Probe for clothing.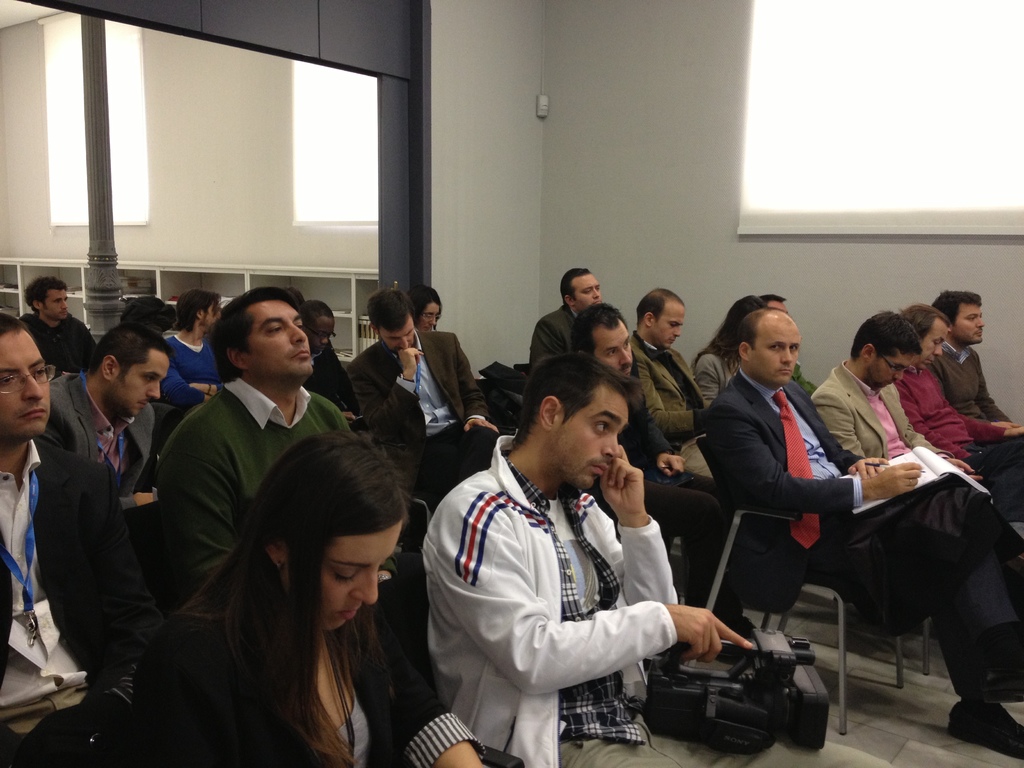
Probe result: bbox(22, 312, 97, 379).
